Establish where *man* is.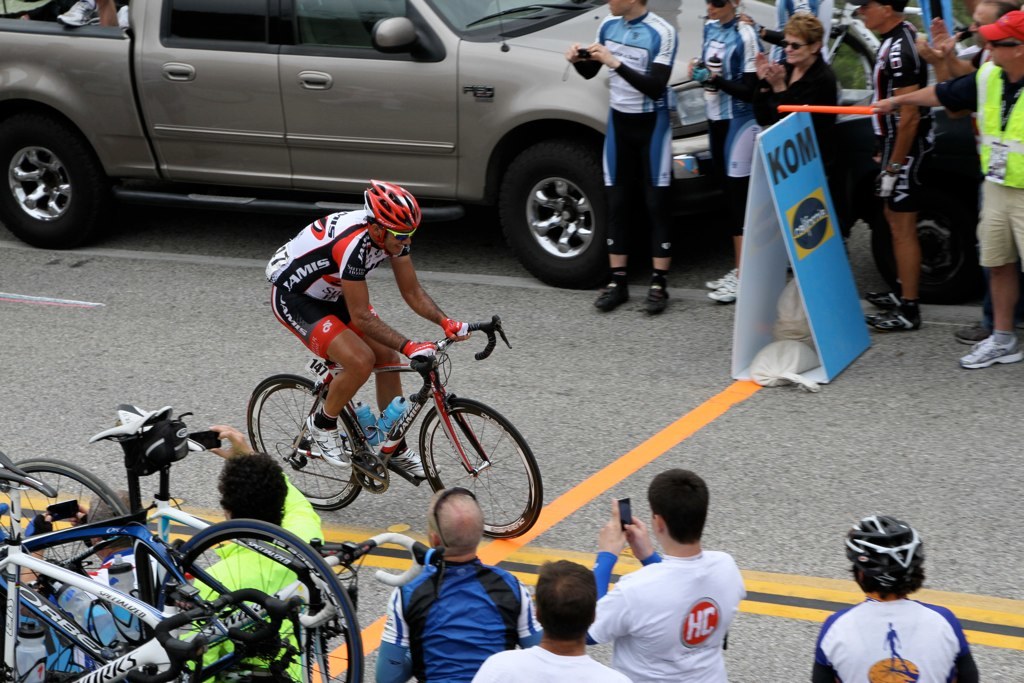
Established at (x1=262, y1=177, x2=471, y2=478).
